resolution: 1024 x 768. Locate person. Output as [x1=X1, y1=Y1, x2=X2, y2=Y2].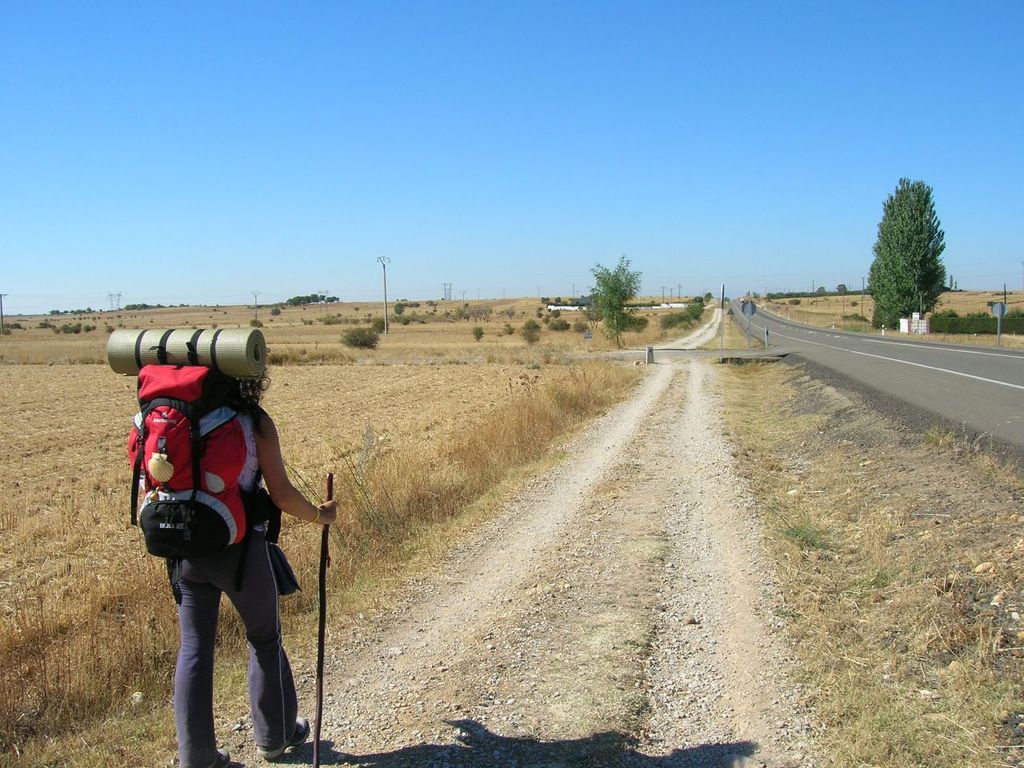
[x1=128, y1=314, x2=324, y2=742].
